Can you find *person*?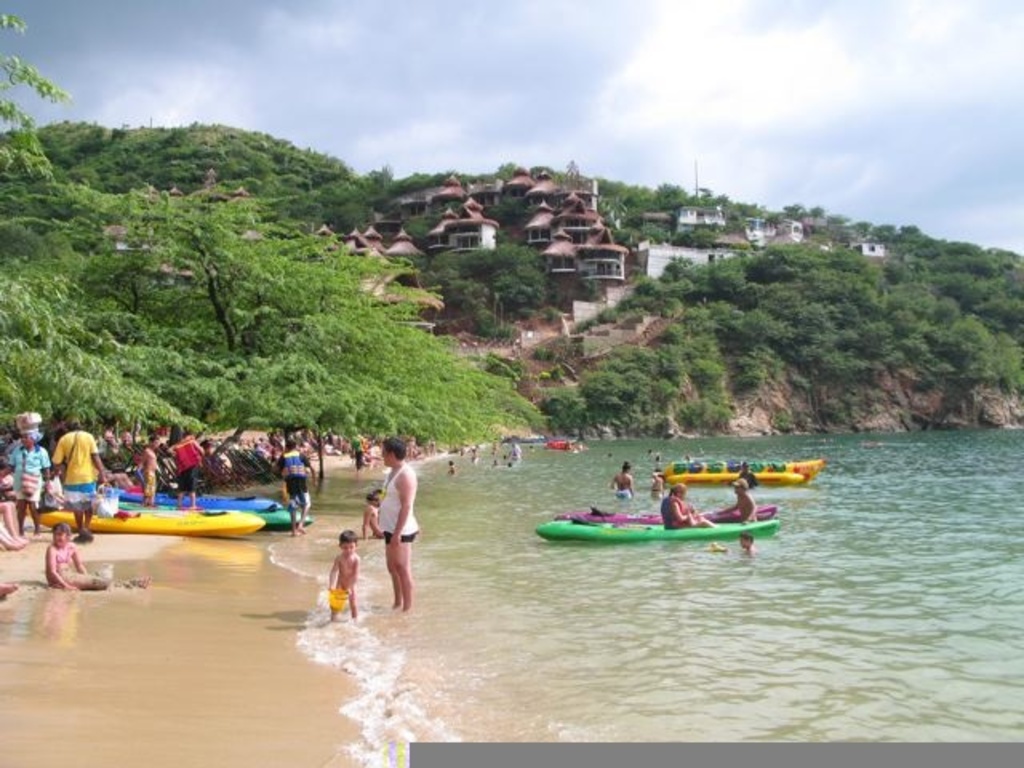
Yes, bounding box: [322, 528, 362, 619].
